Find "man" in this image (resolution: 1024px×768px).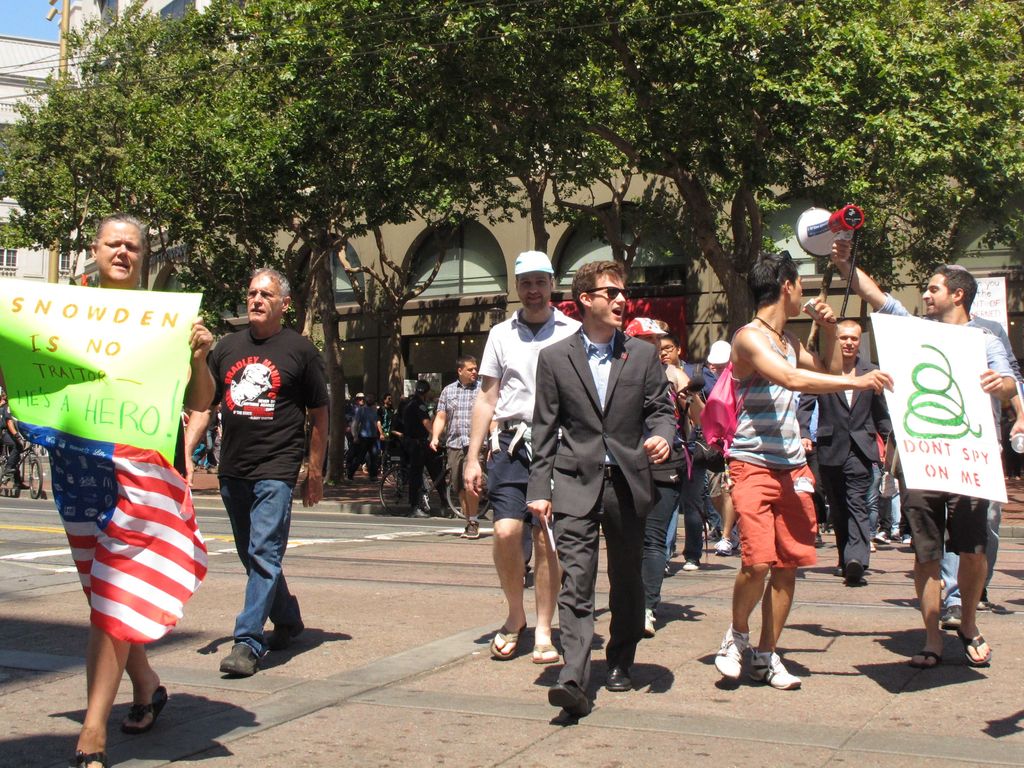
<region>527, 257, 676, 702</region>.
